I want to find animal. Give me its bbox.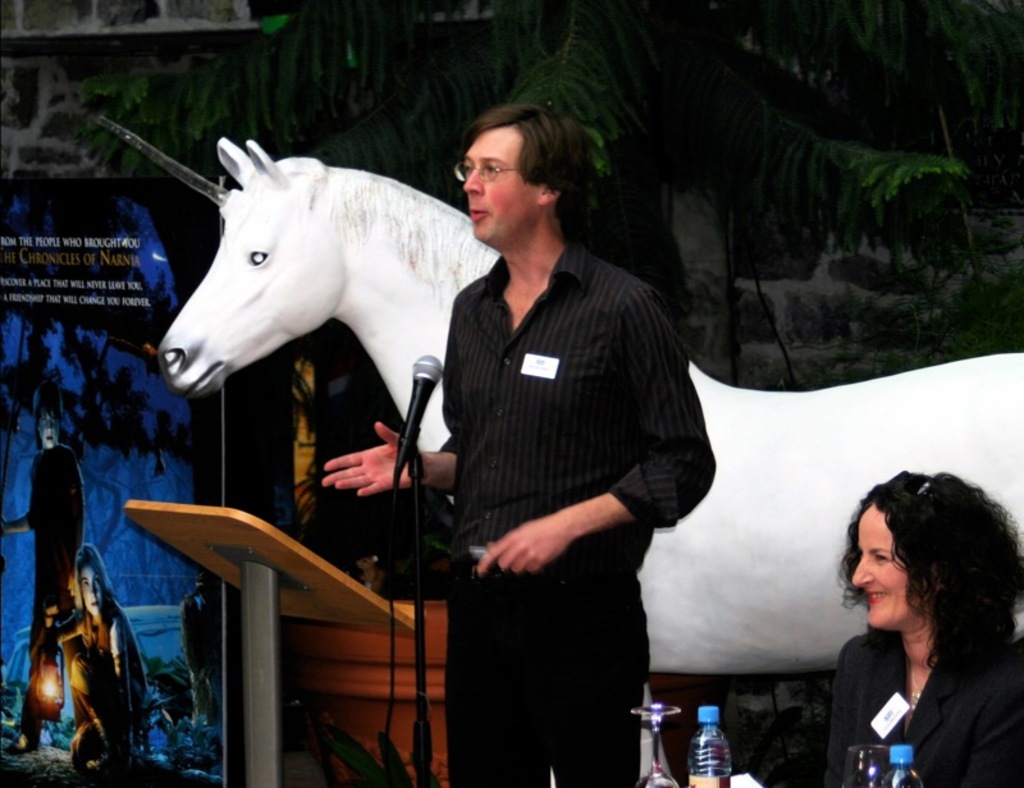
148:133:1023:679.
